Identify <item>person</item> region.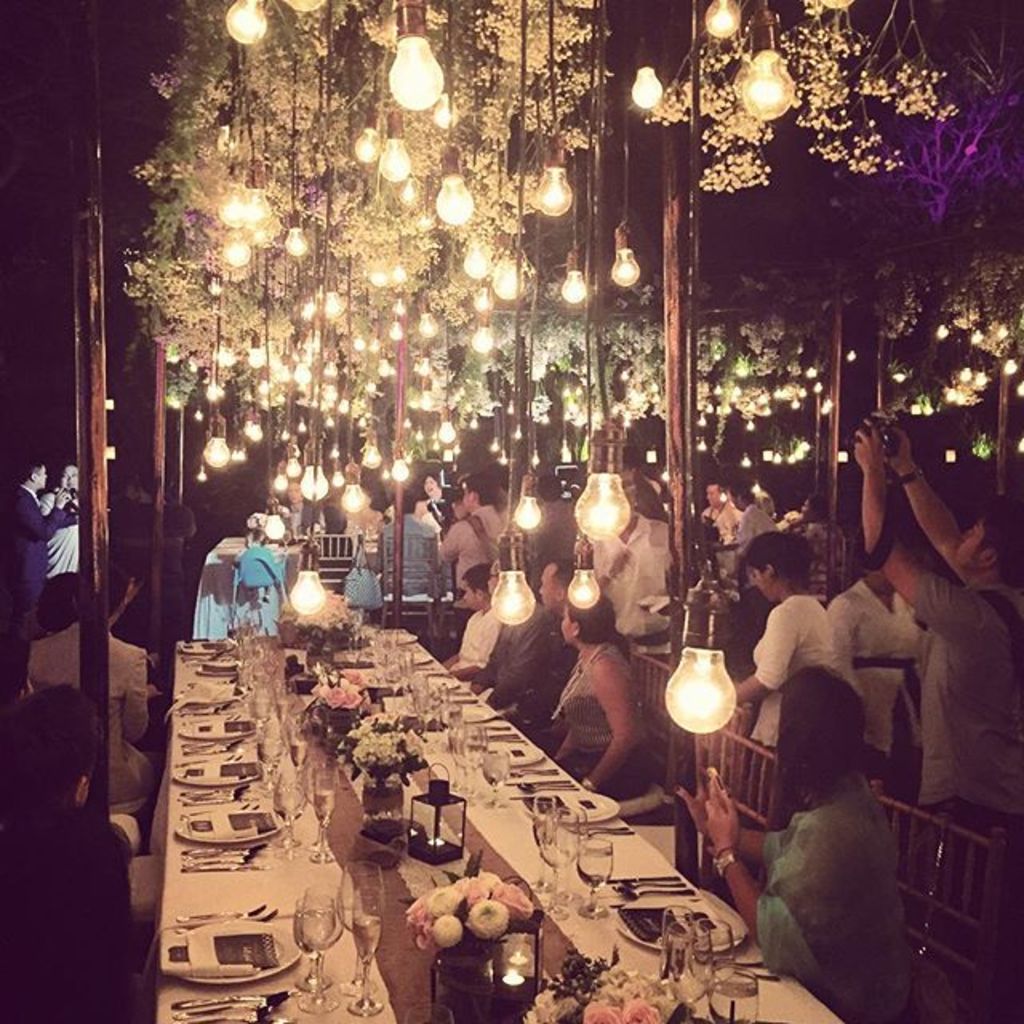
Region: locate(856, 414, 1022, 979).
